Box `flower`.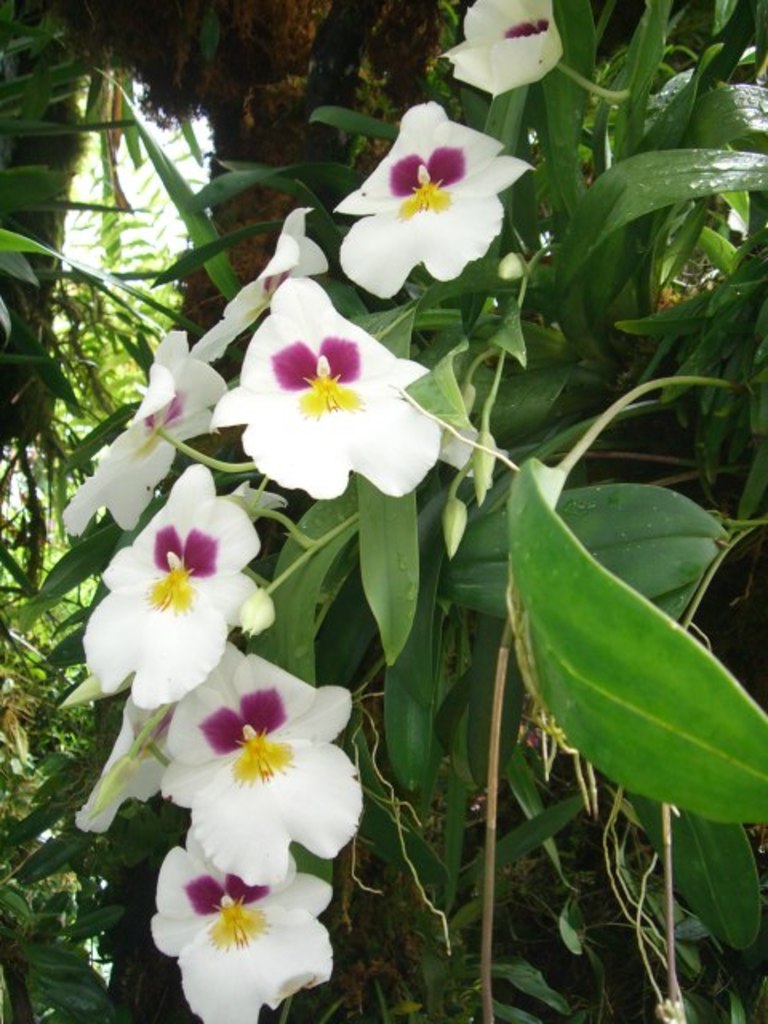
[56,326,234,541].
